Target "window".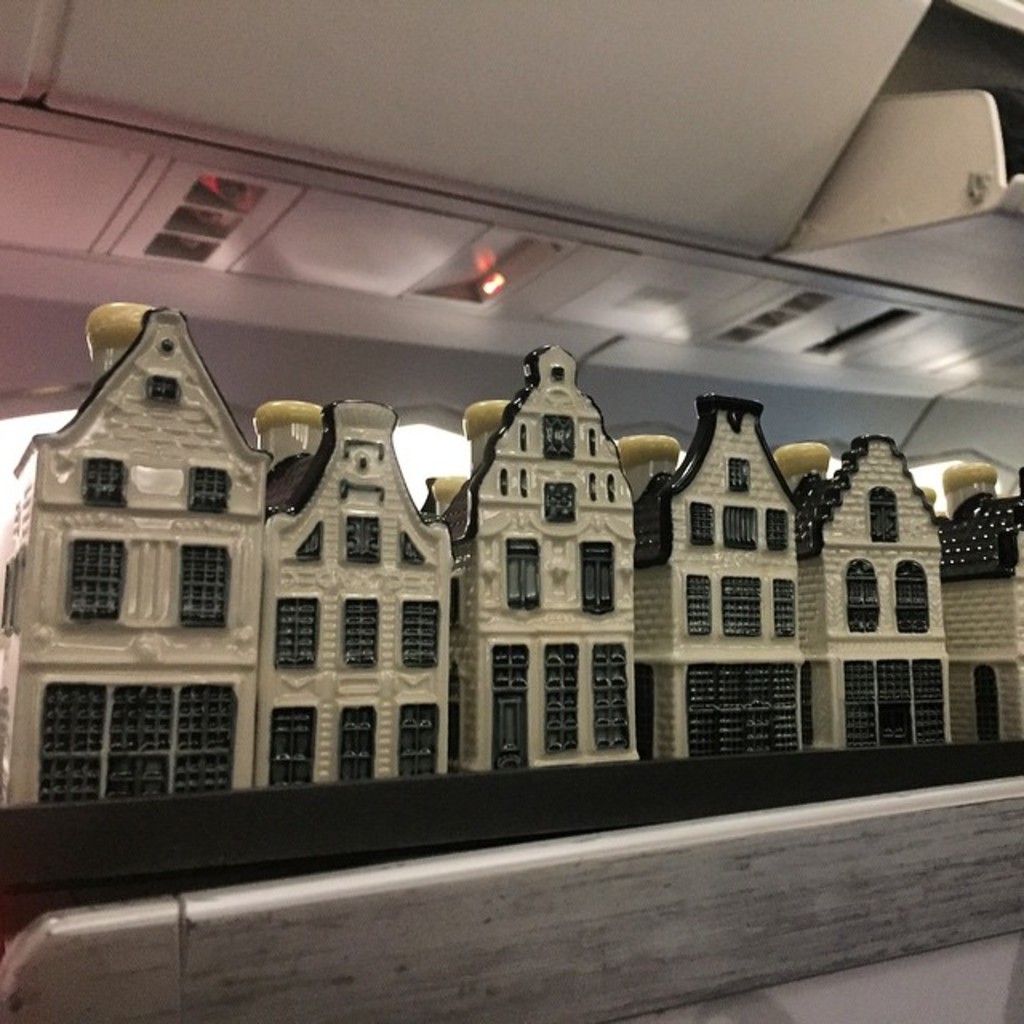
Target region: [182,542,237,627].
